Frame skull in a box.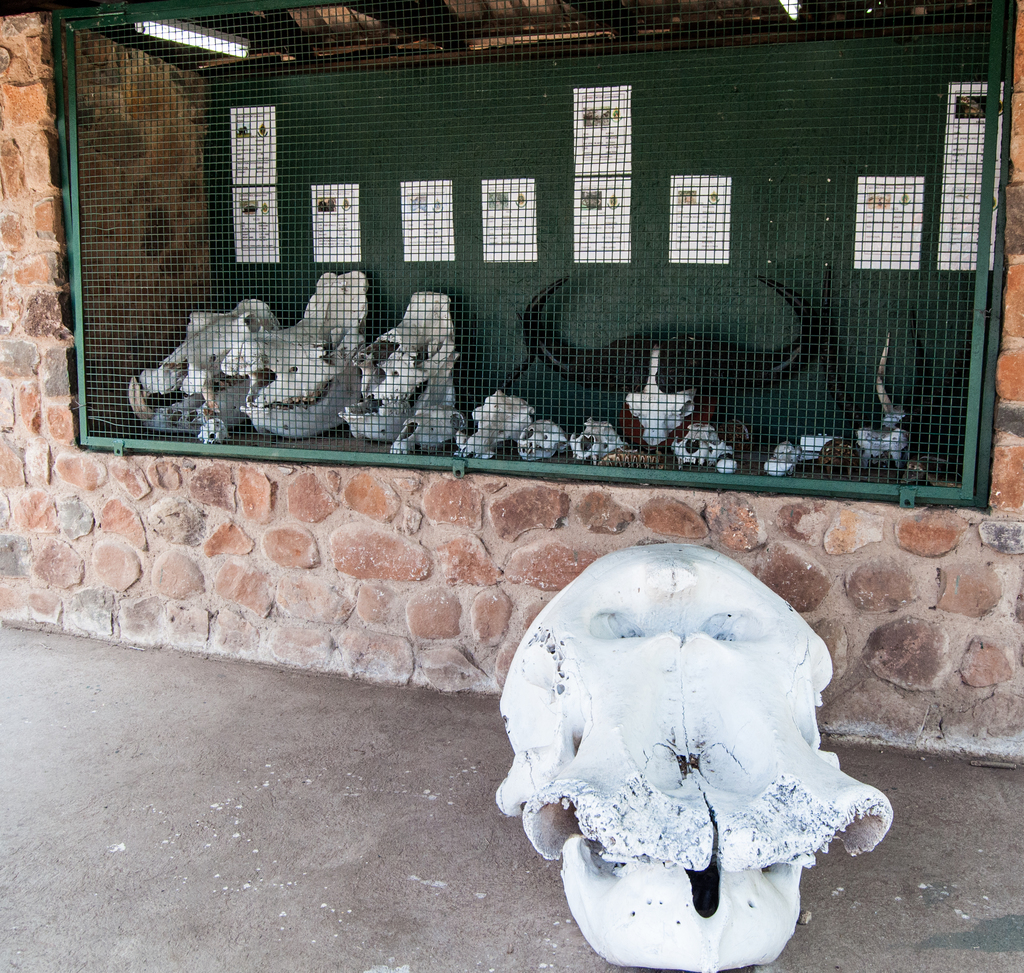
box=[127, 300, 280, 437].
